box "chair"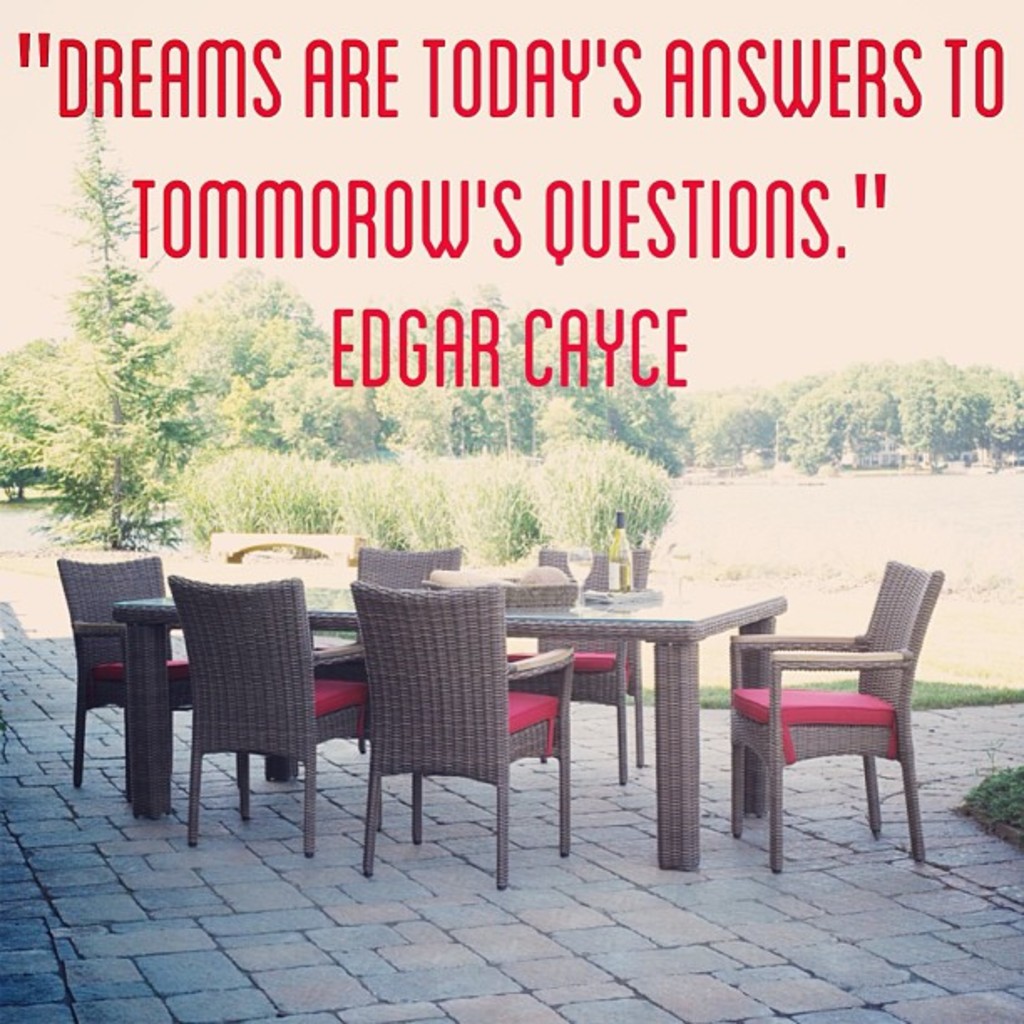
<region>723, 557, 942, 877</region>
